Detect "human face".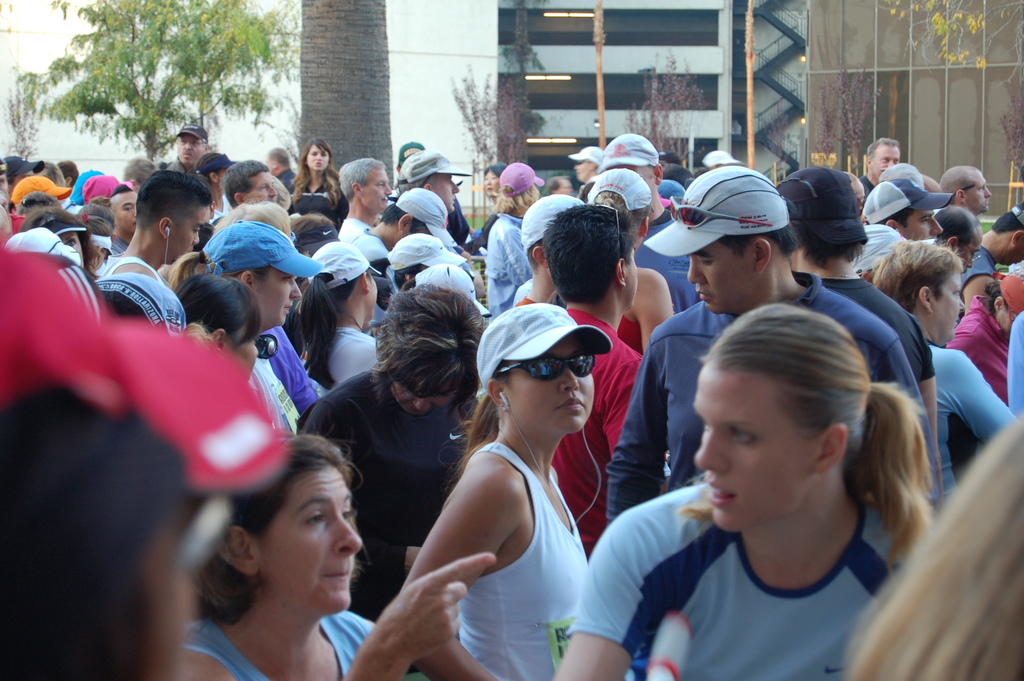
Detected at l=249, t=461, r=364, b=612.
